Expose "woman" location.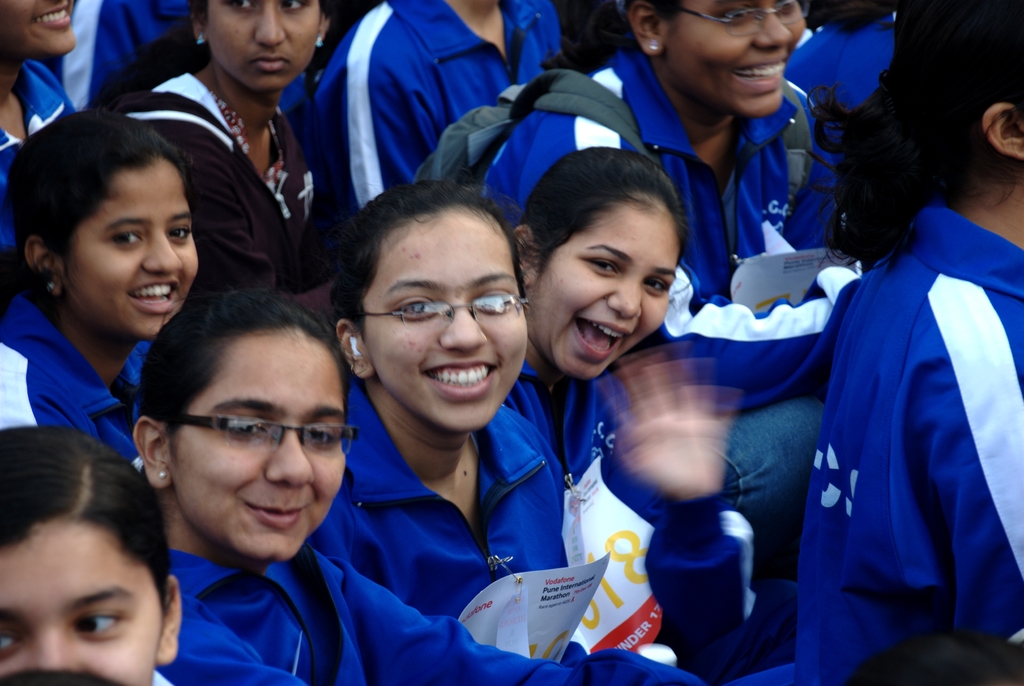
Exposed at box=[1, 417, 182, 685].
